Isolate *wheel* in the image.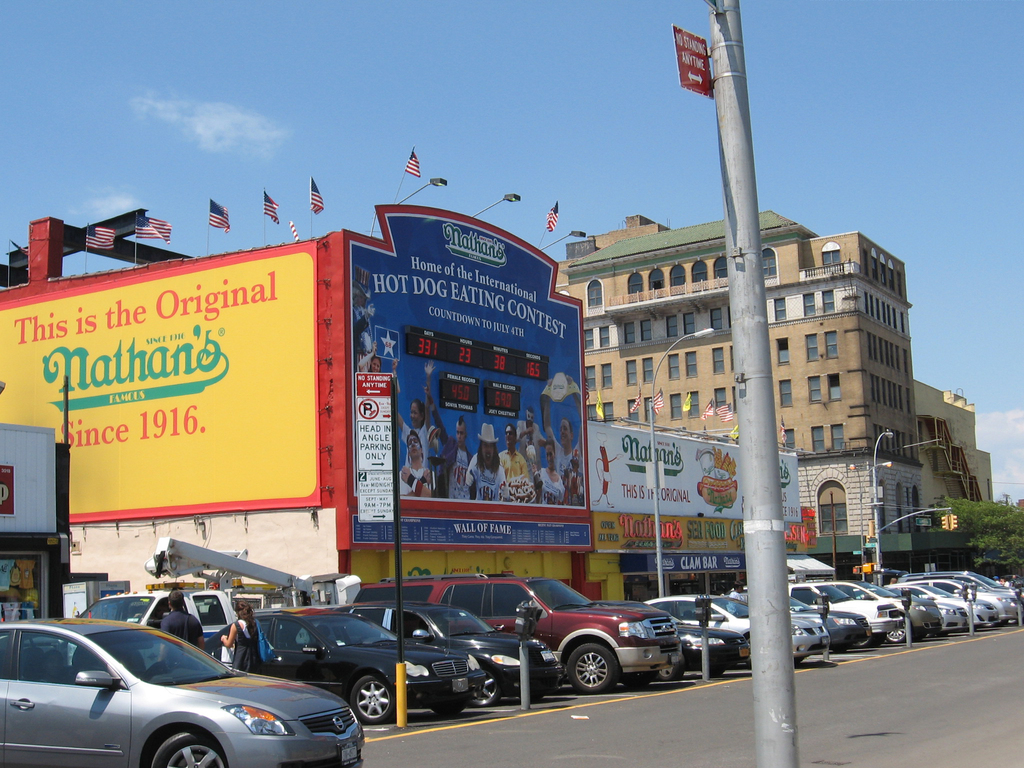
Isolated region: [left=660, top=653, right=689, bottom=678].
